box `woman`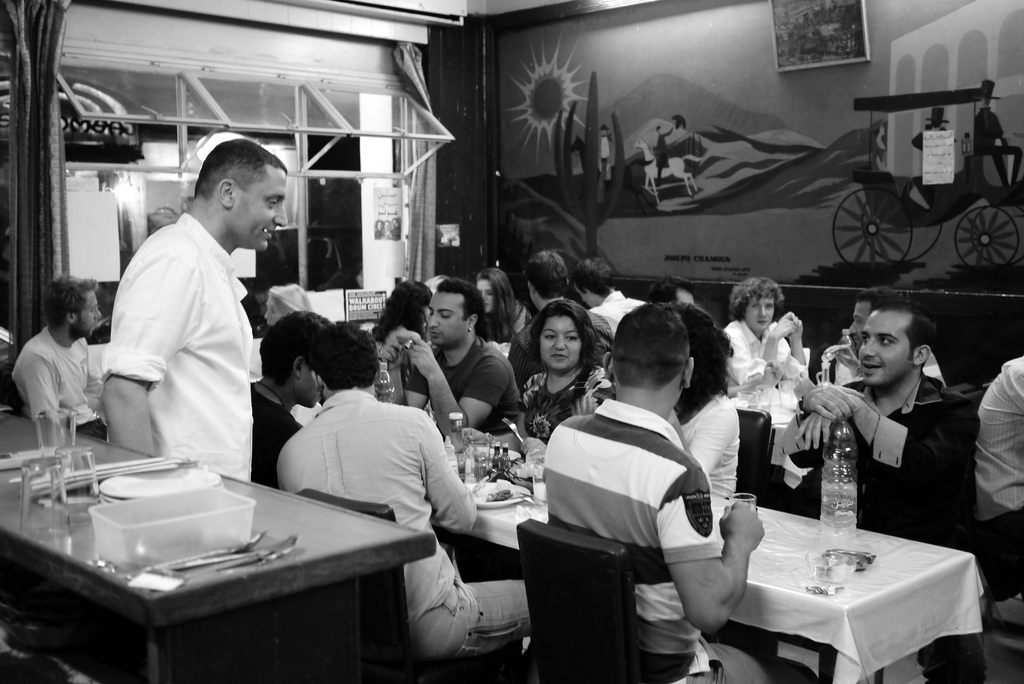
l=370, t=279, r=435, b=405
